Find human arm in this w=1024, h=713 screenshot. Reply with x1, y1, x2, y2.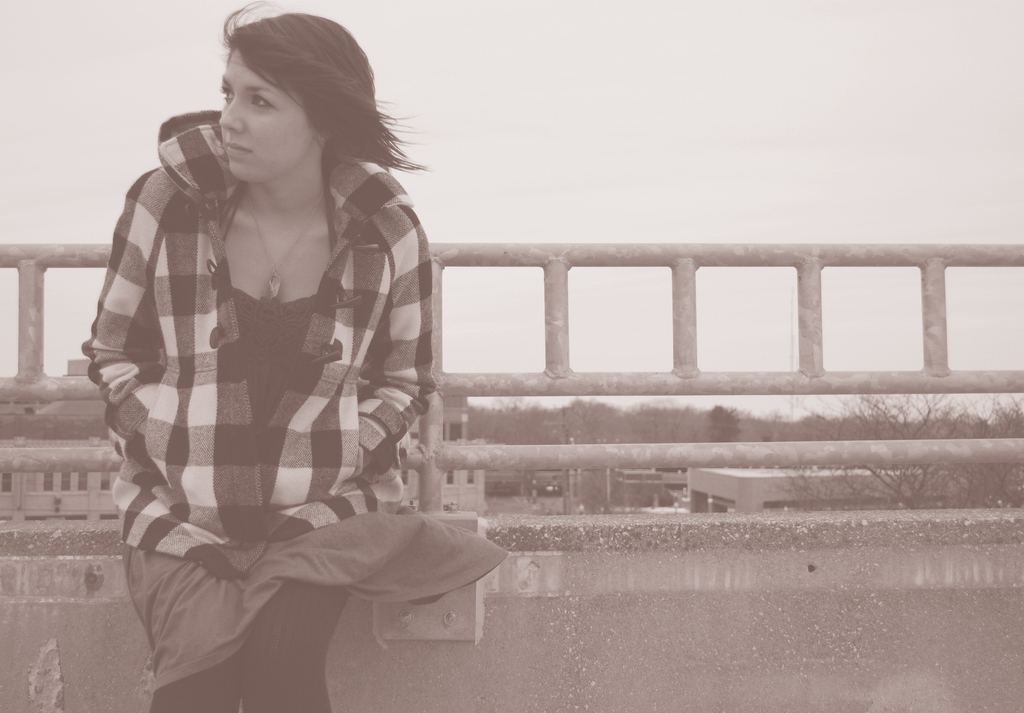
308, 209, 456, 493.
